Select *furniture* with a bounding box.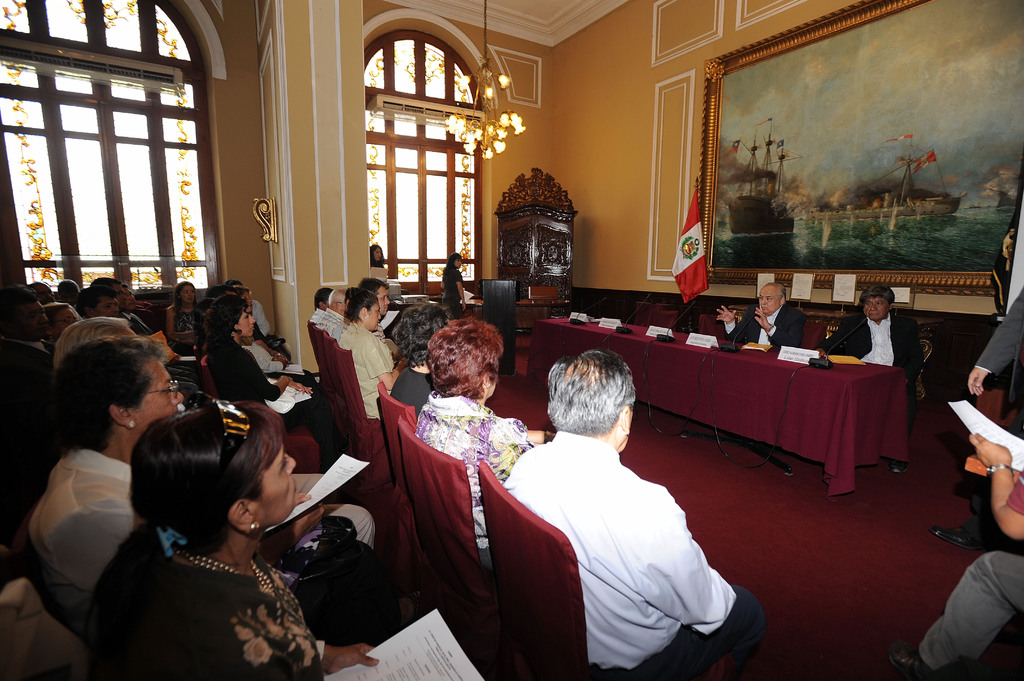
locate(192, 343, 200, 365).
